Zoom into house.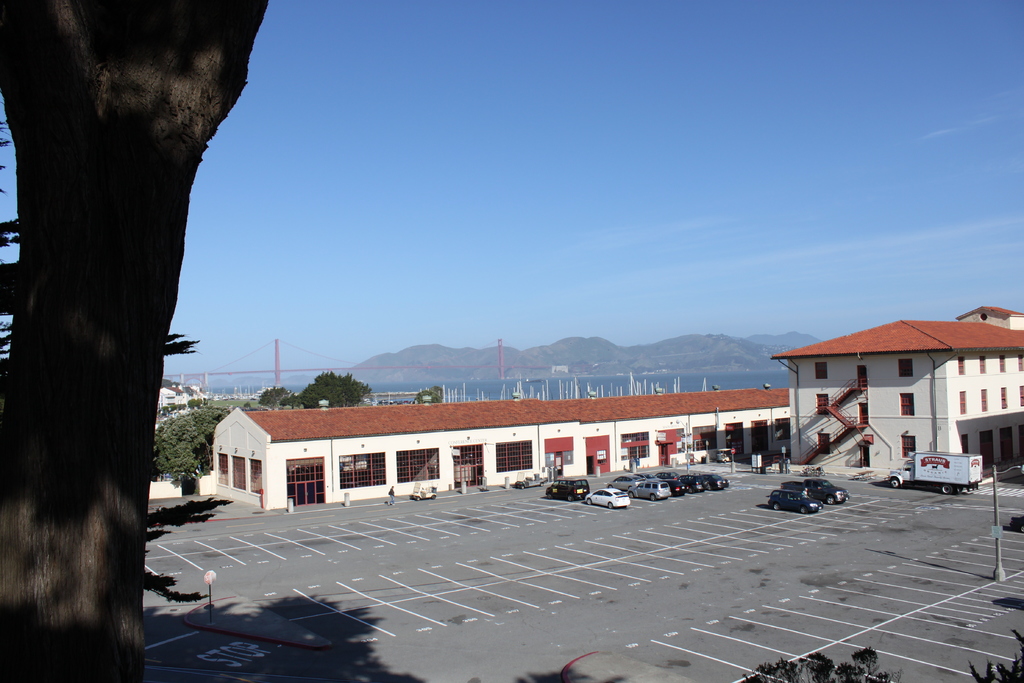
Zoom target: 221, 380, 771, 518.
